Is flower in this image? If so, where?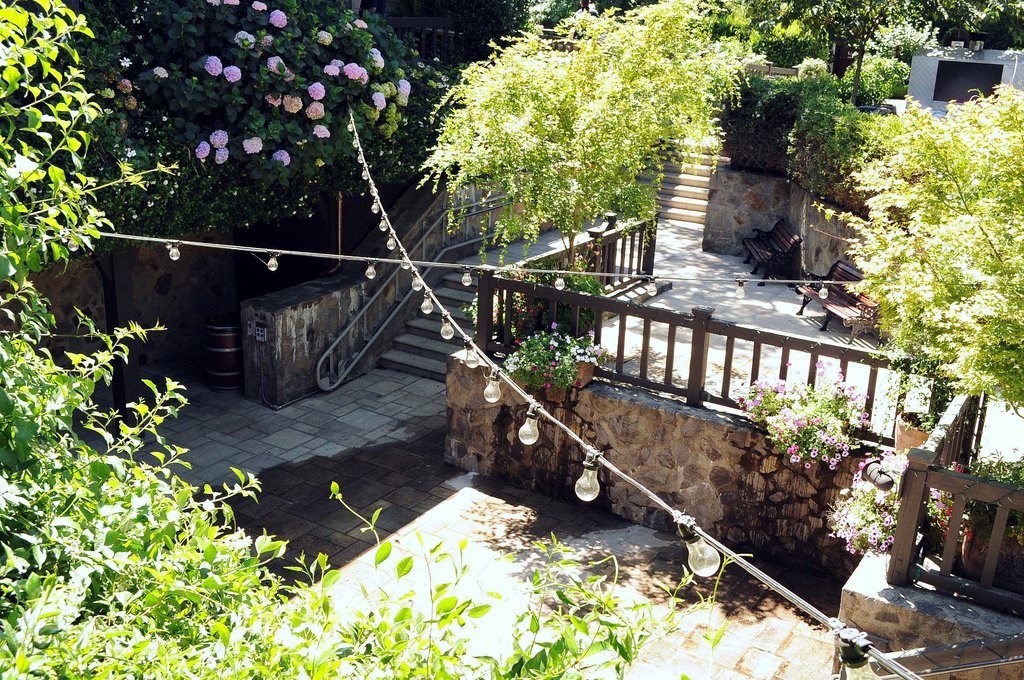
Yes, at 307:98:324:122.
